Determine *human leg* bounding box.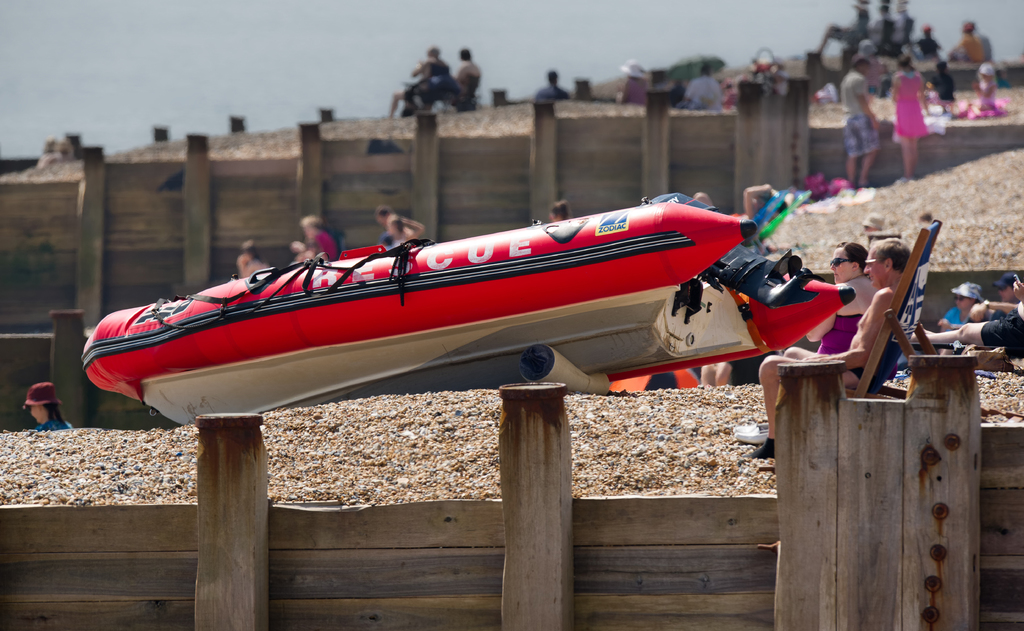
Determined: region(910, 324, 955, 340).
